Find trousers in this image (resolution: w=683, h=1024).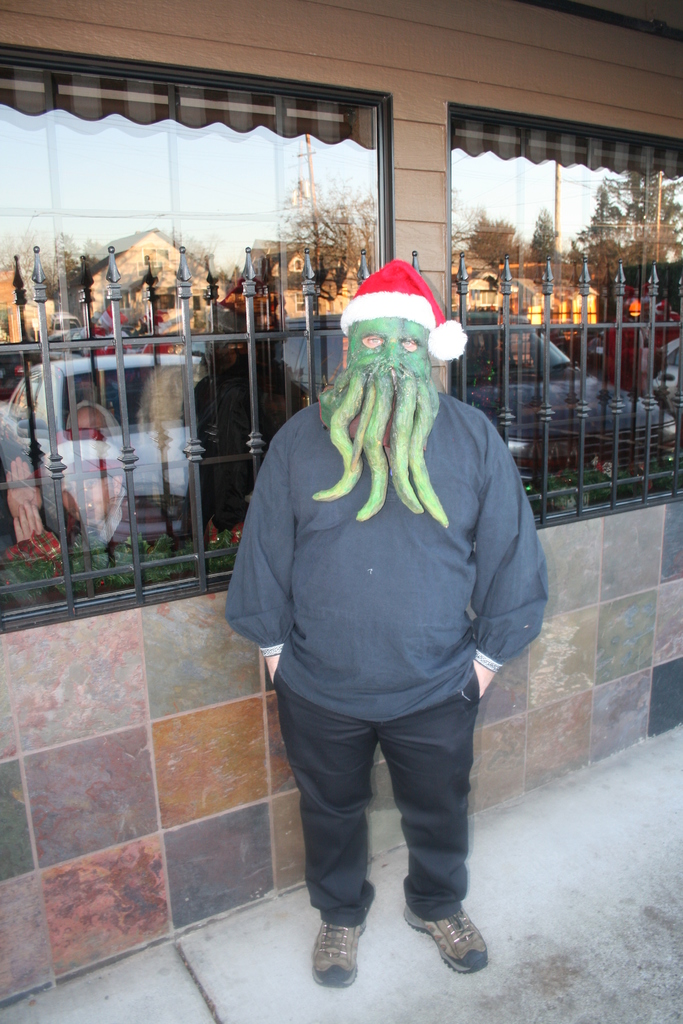
box=[274, 682, 479, 921].
